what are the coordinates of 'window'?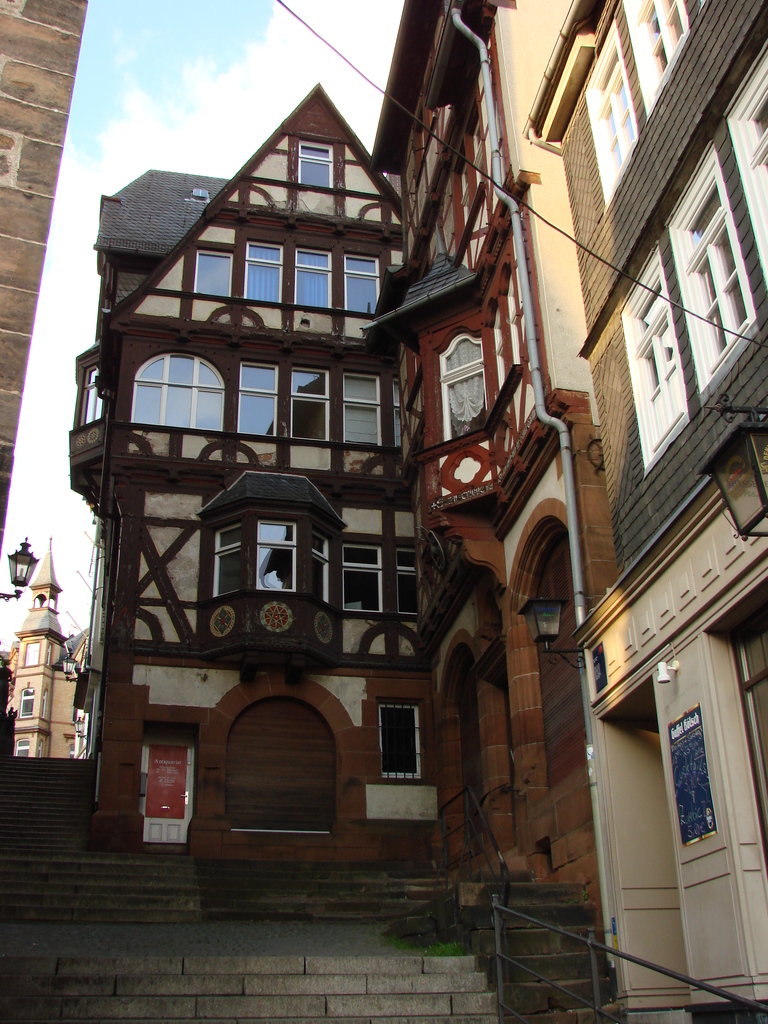
(left=391, top=373, right=403, bottom=449).
